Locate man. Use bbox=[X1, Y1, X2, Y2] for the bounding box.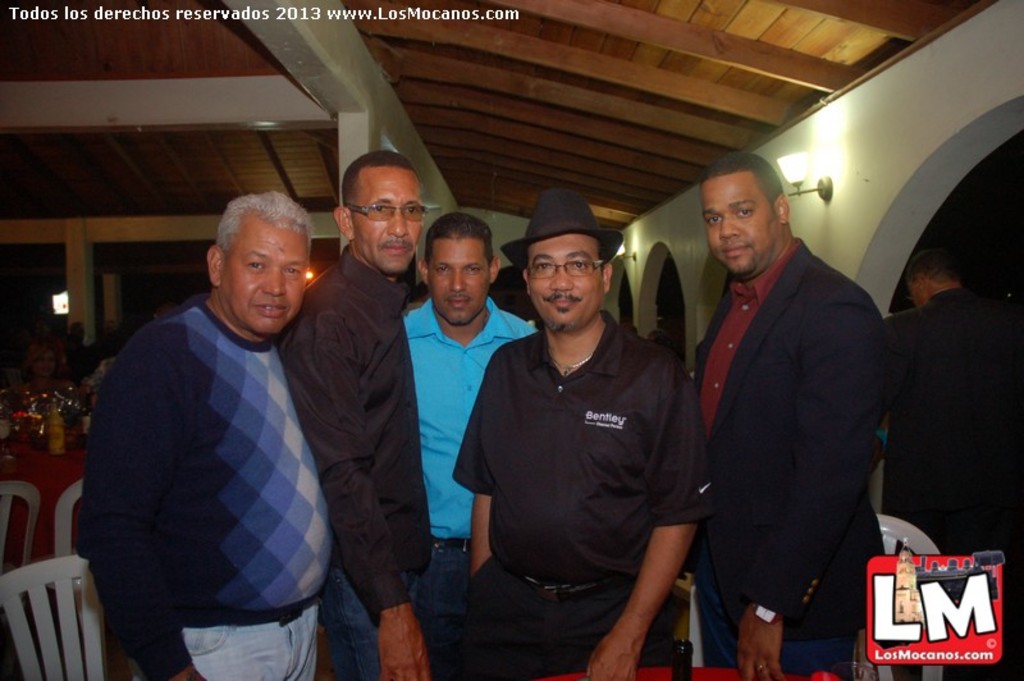
bbox=[401, 210, 540, 680].
